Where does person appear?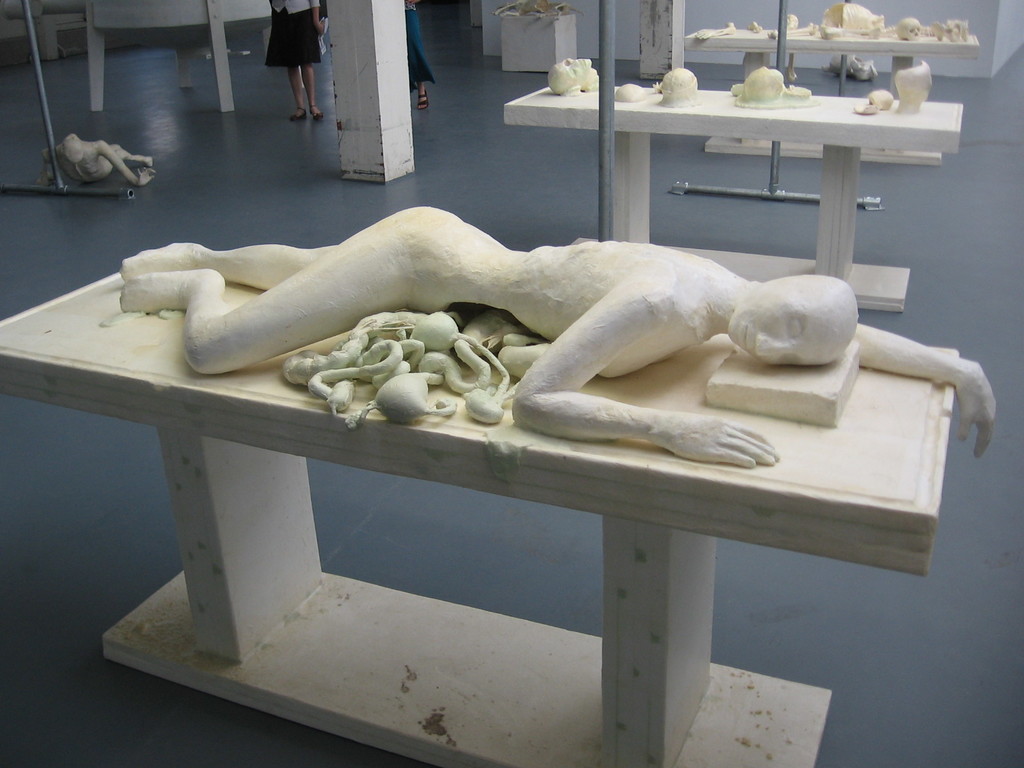
Appears at x1=36, y1=131, x2=154, y2=187.
